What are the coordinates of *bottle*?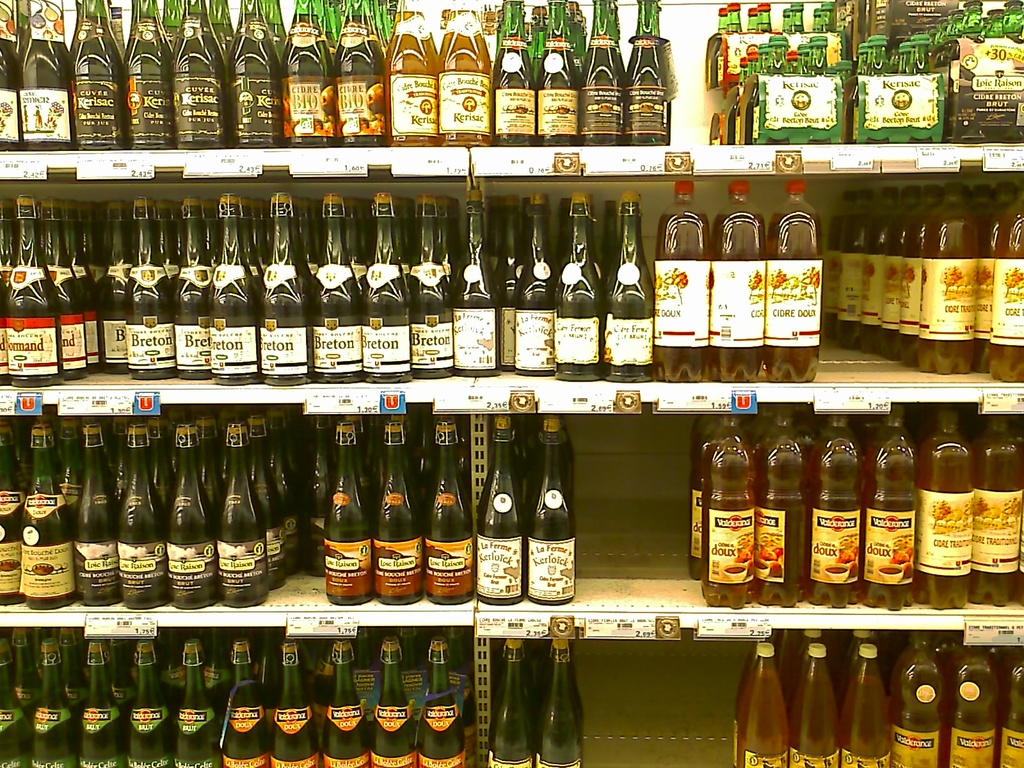
[left=865, top=31, right=893, bottom=77].
